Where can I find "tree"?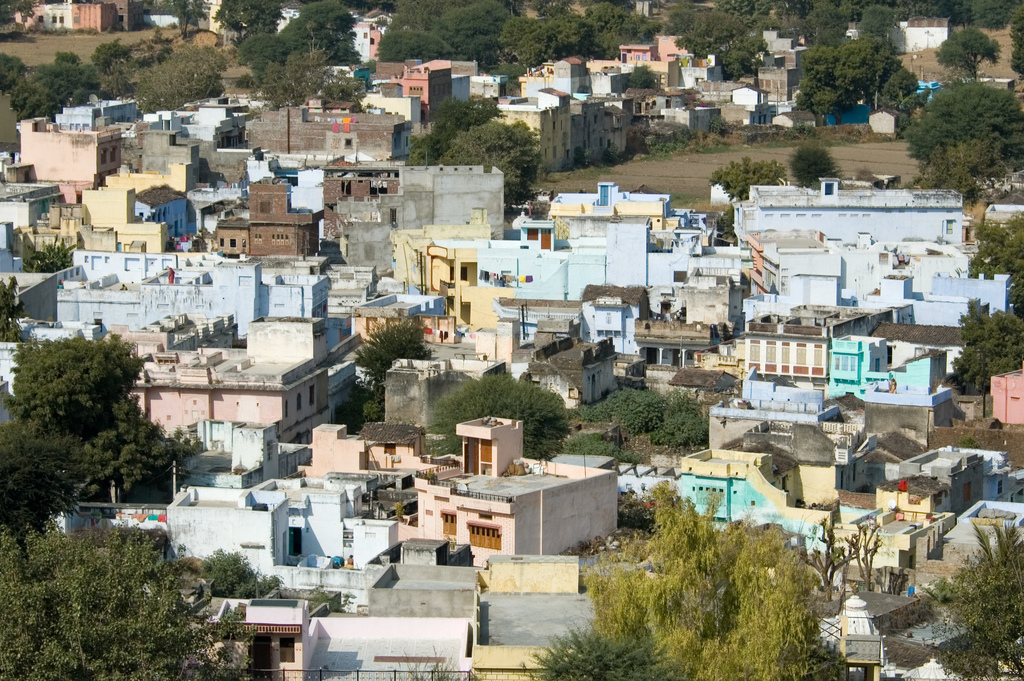
You can find it at pyautogui.locateOnScreen(837, 36, 915, 122).
